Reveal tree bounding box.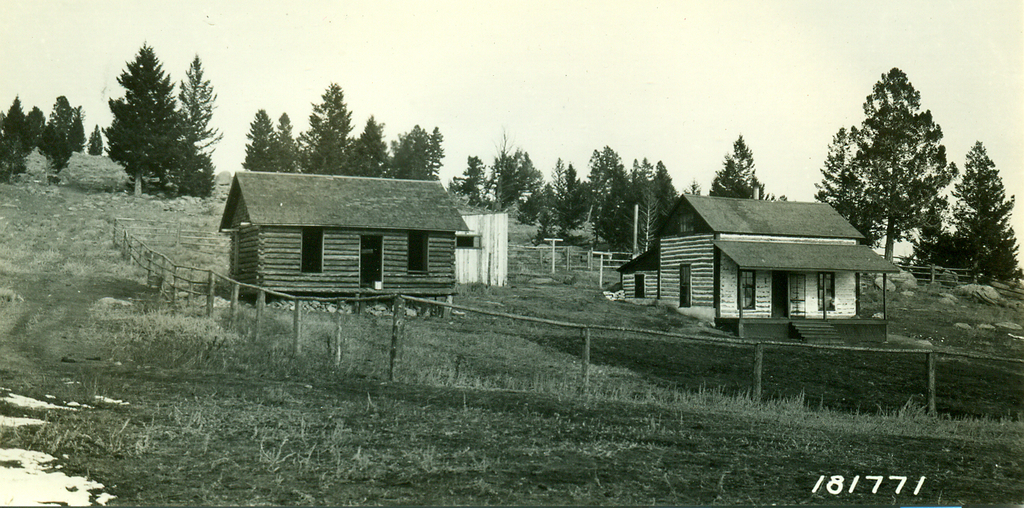
Revealed: 96,30,203,214.
